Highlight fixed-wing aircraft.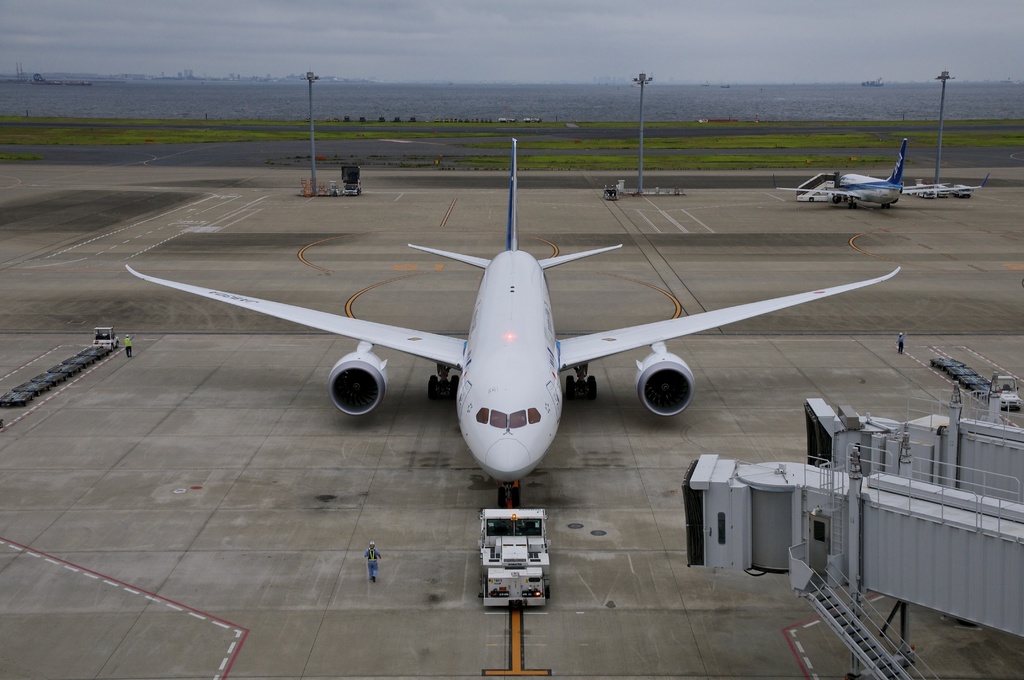
Highlighted region: [772, 149, 991, 210].
